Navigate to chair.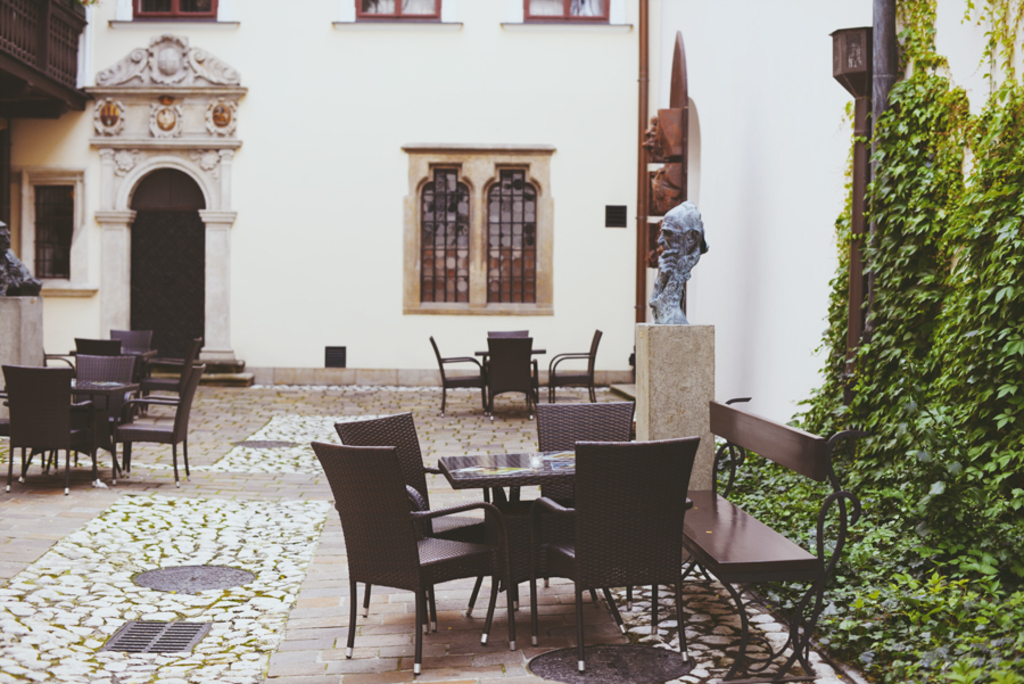
Navigation target: rect(546, 331, 598, 399).
